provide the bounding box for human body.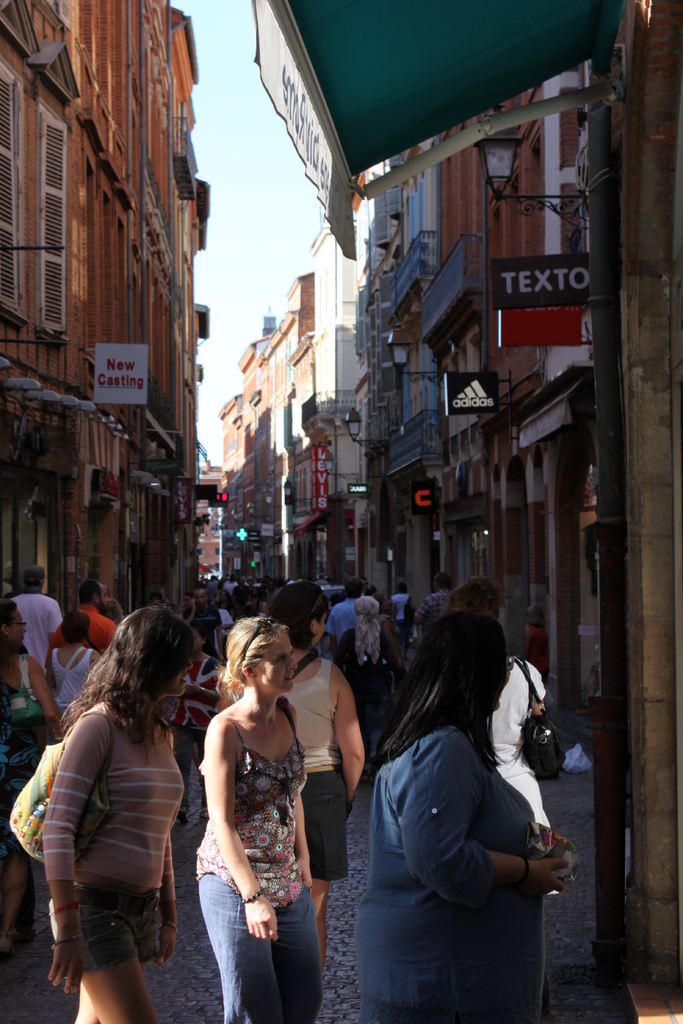
bbox=[45, 615, 110, 738].
